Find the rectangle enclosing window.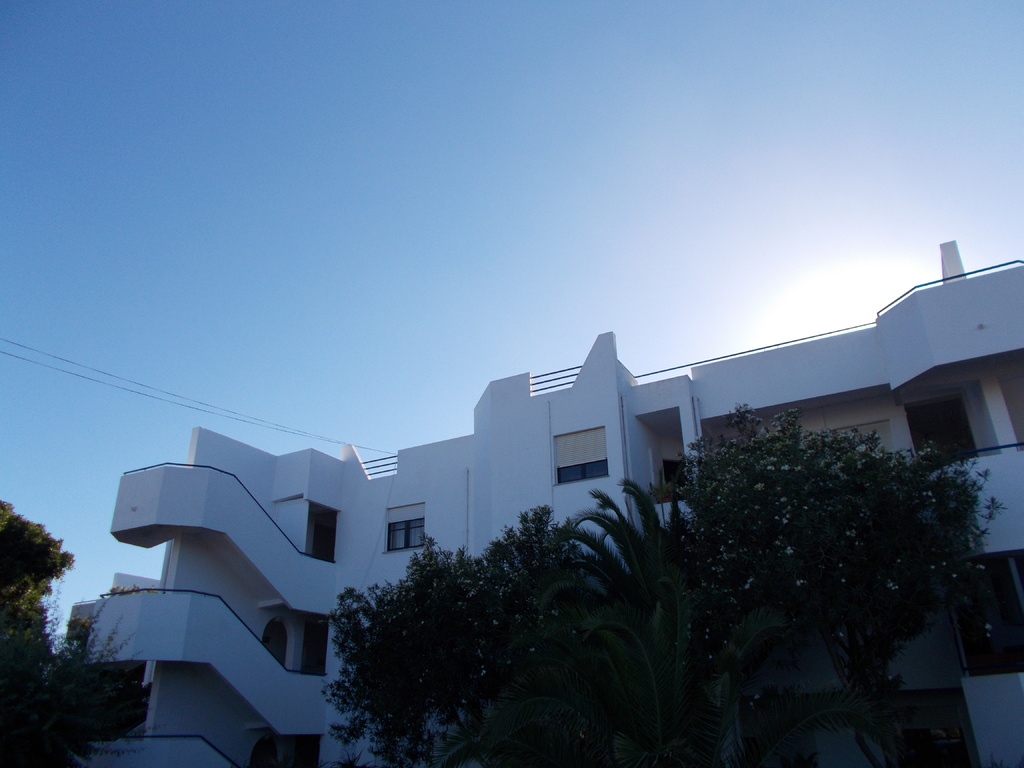
crop(552, 426, 611, 481).
